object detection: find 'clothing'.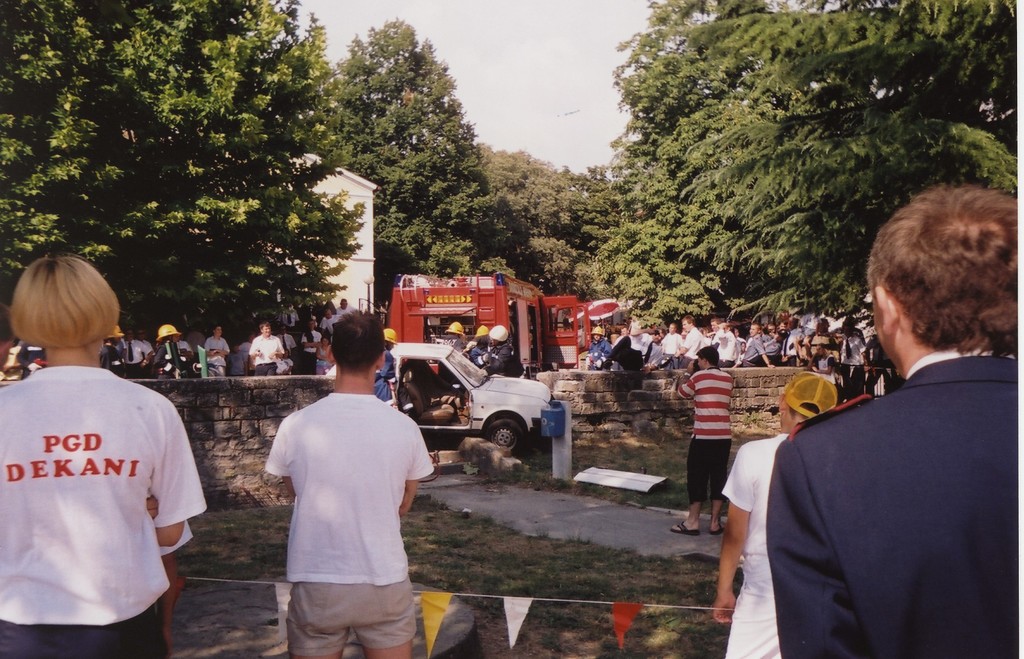
812:328:832:352.
